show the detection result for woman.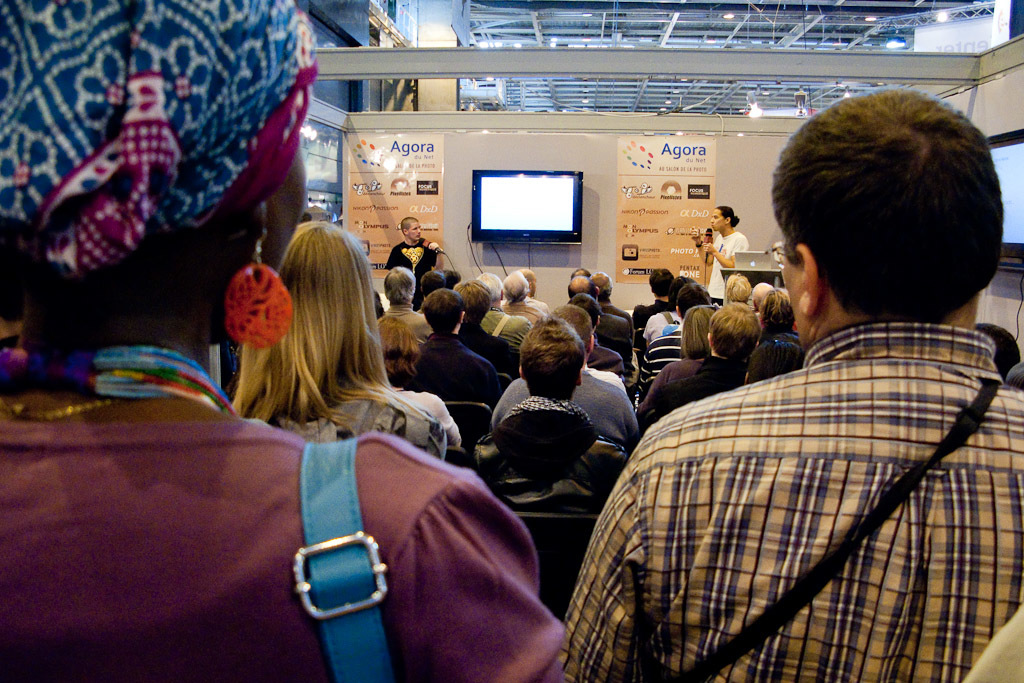
[left=205, top=216, right=455, bottom=473].
